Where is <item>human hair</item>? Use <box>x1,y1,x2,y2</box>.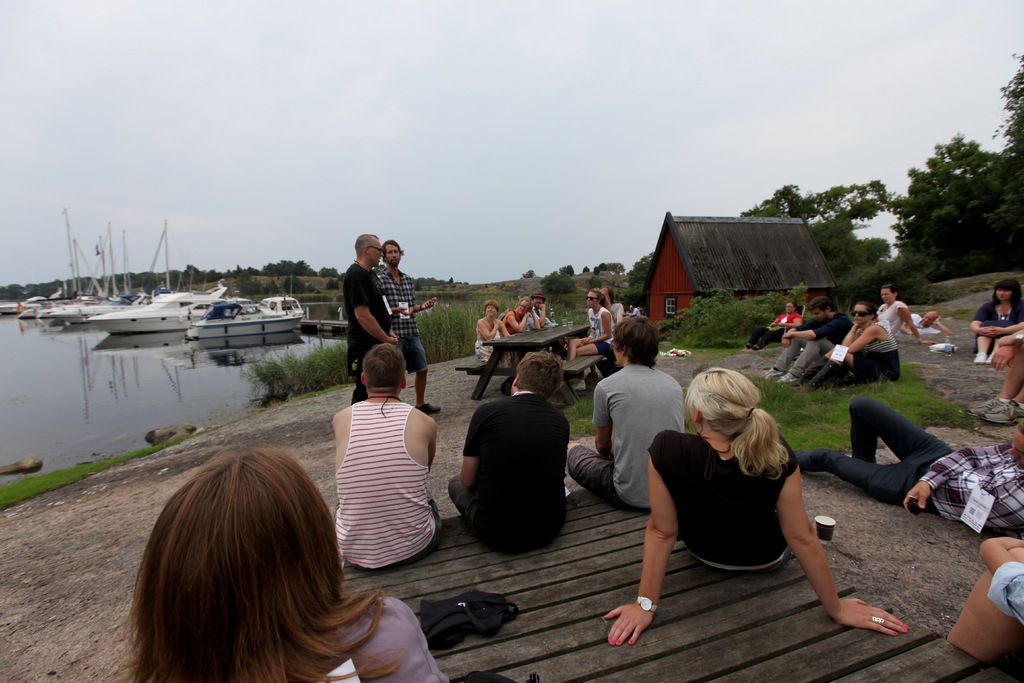
<box>881,283,902,299</box>.
